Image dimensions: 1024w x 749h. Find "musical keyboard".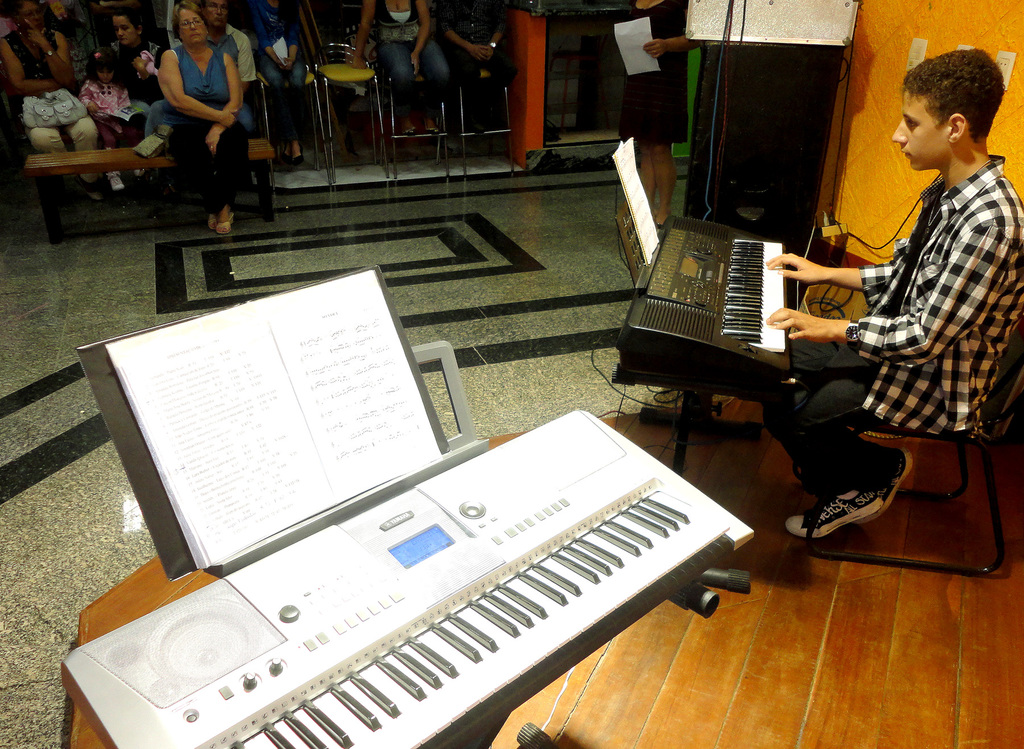
l=614, t=215, r=791, b=398.
